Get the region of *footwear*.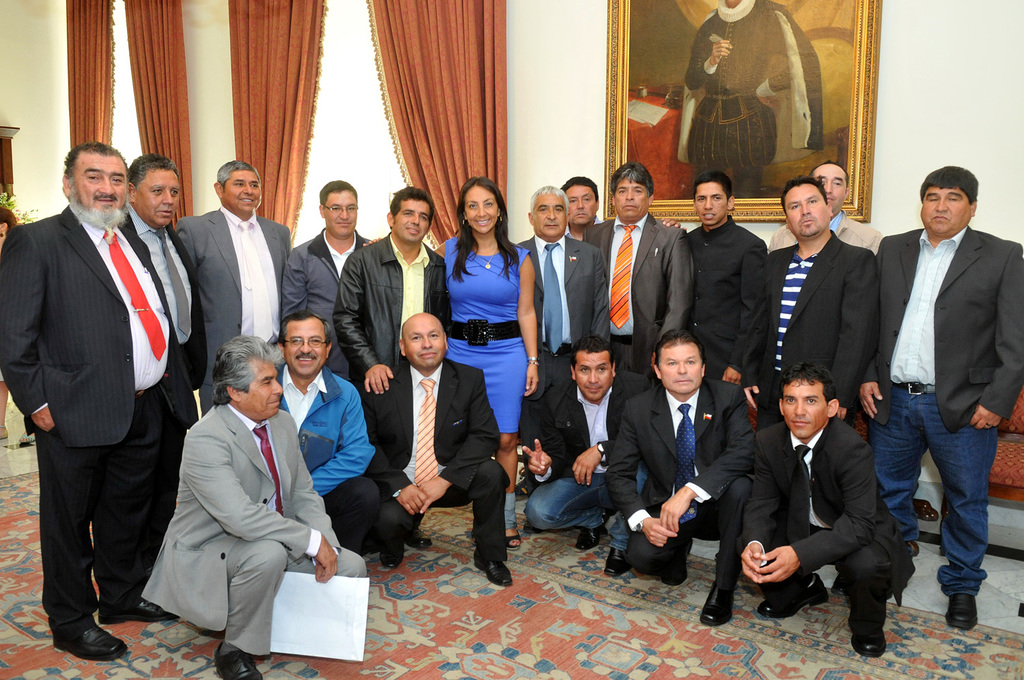
(x1=941, y1=589, x2=982, y2=625).
